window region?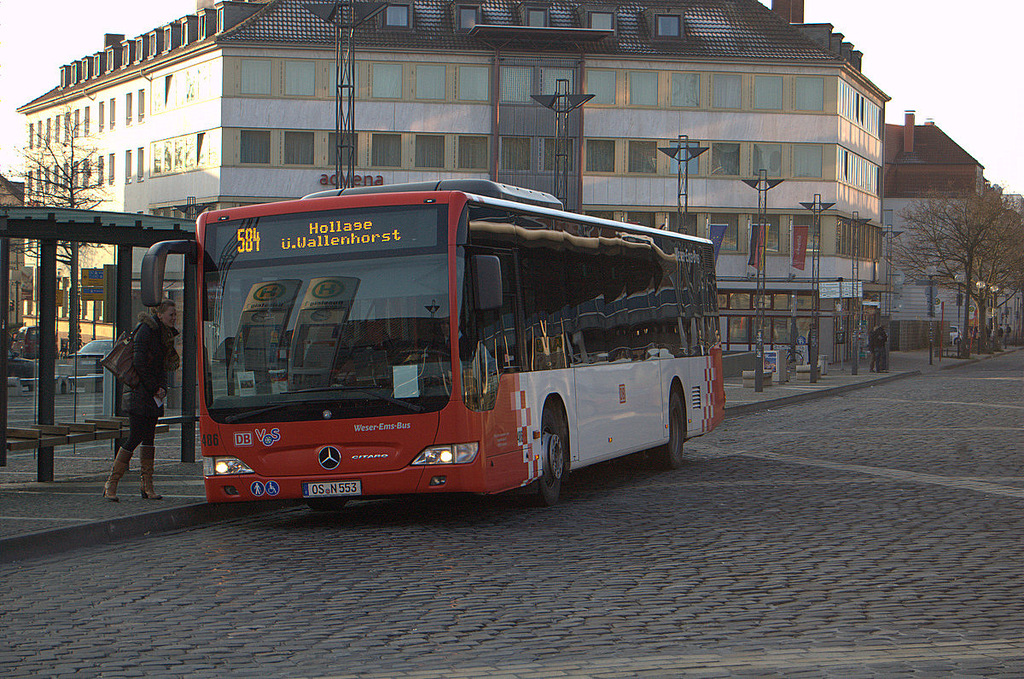
<region>35, 118, 44, 148</region>
